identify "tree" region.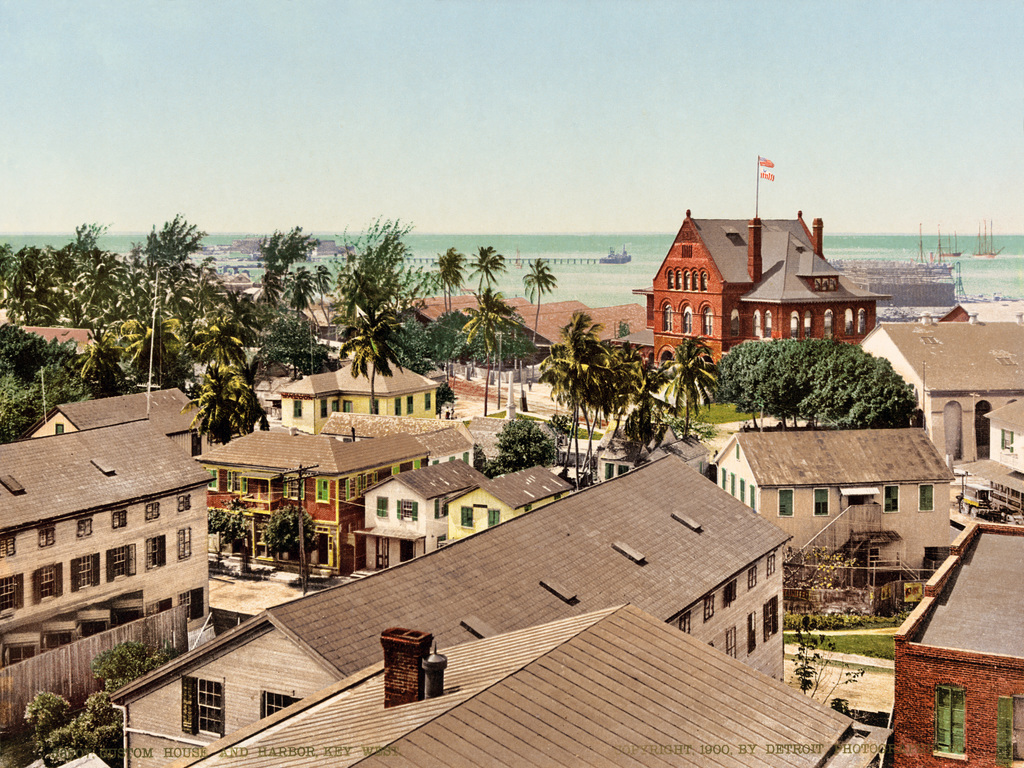
Region: bbox=(0, 382, 96, 466).
